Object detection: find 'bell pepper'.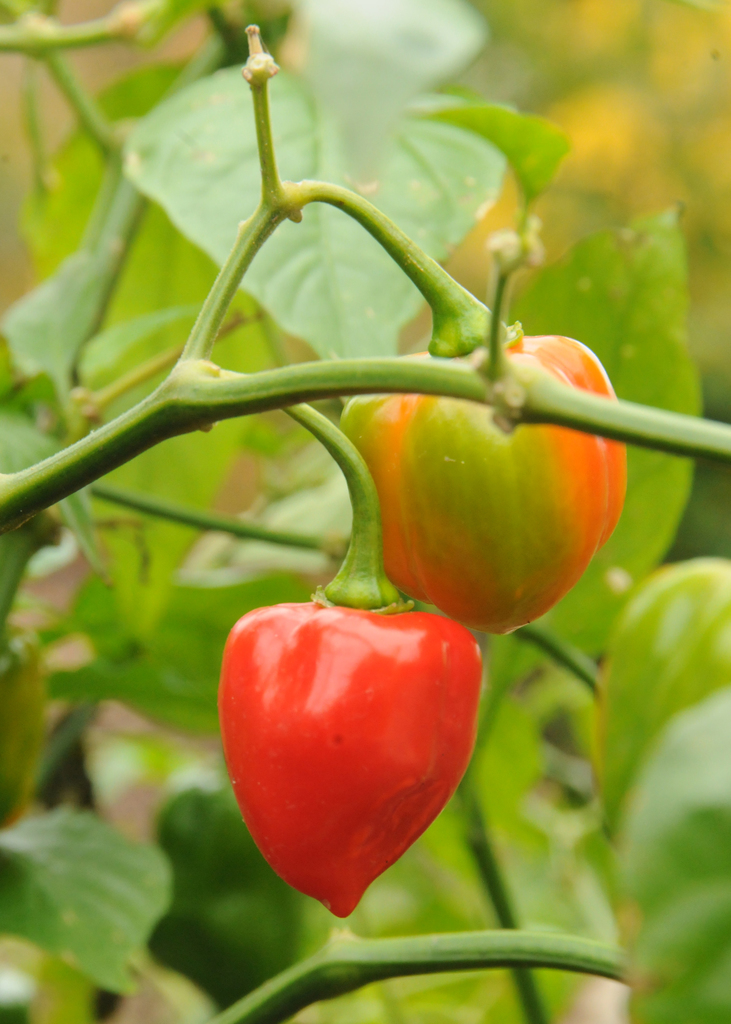
{"x1": 341, "y1": 339, "x2": 623, "y2": 645}.
